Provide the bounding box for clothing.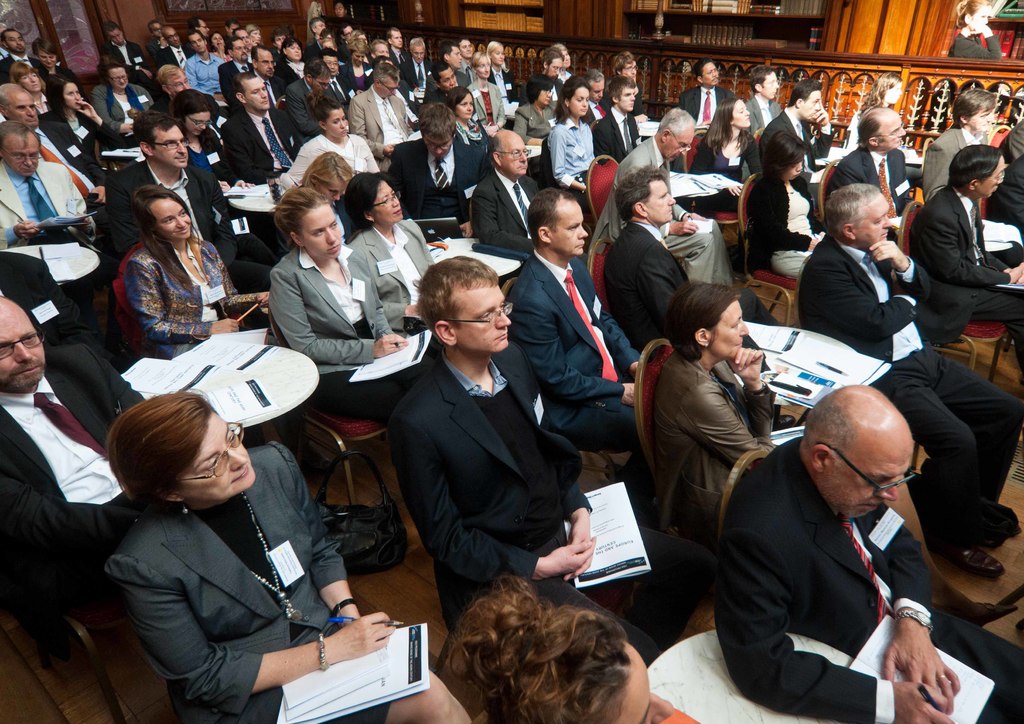
744, 92, 776, 133.
